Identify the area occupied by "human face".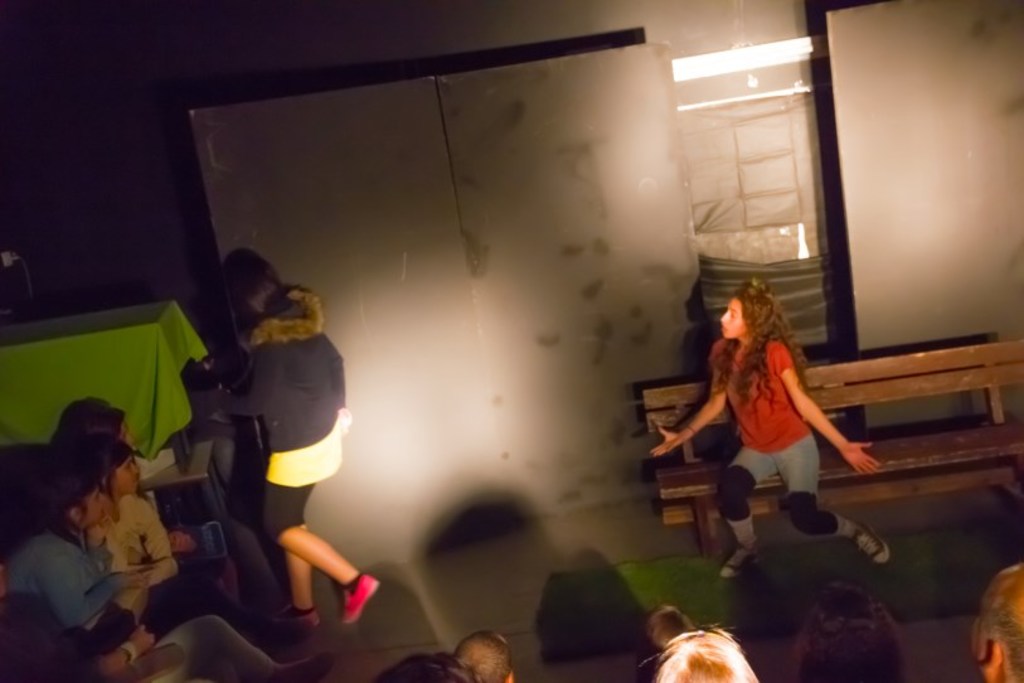
Area: 117/461/144/495.
